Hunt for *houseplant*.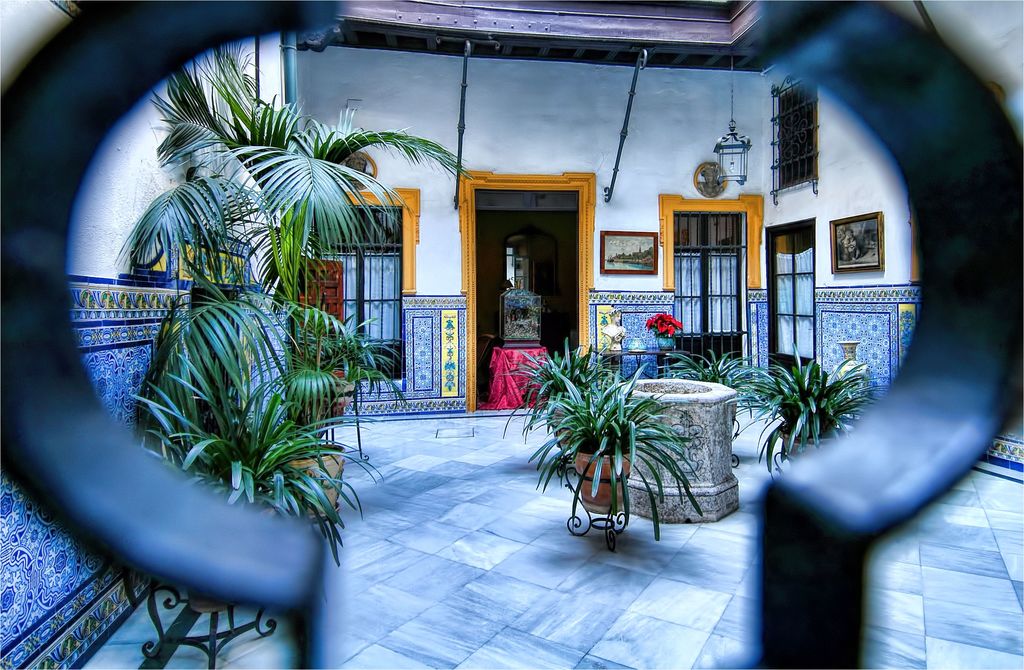
Hunted down at 656/344/761/437.
